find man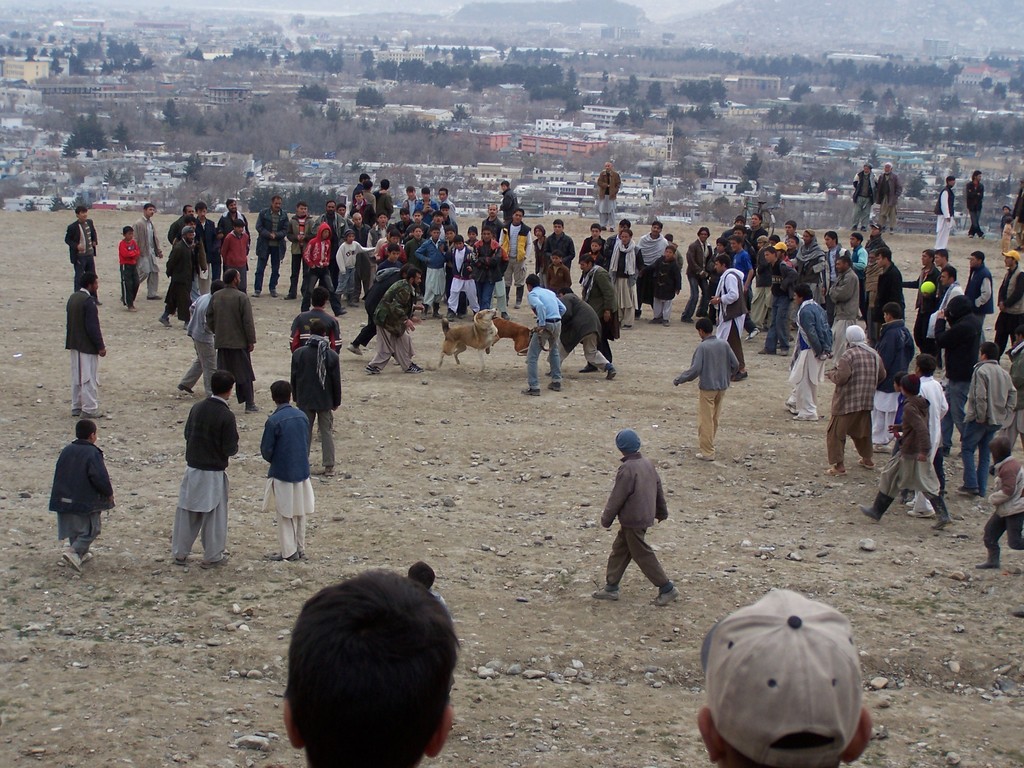
[left=134, top=202, right=161, bottom=298]
